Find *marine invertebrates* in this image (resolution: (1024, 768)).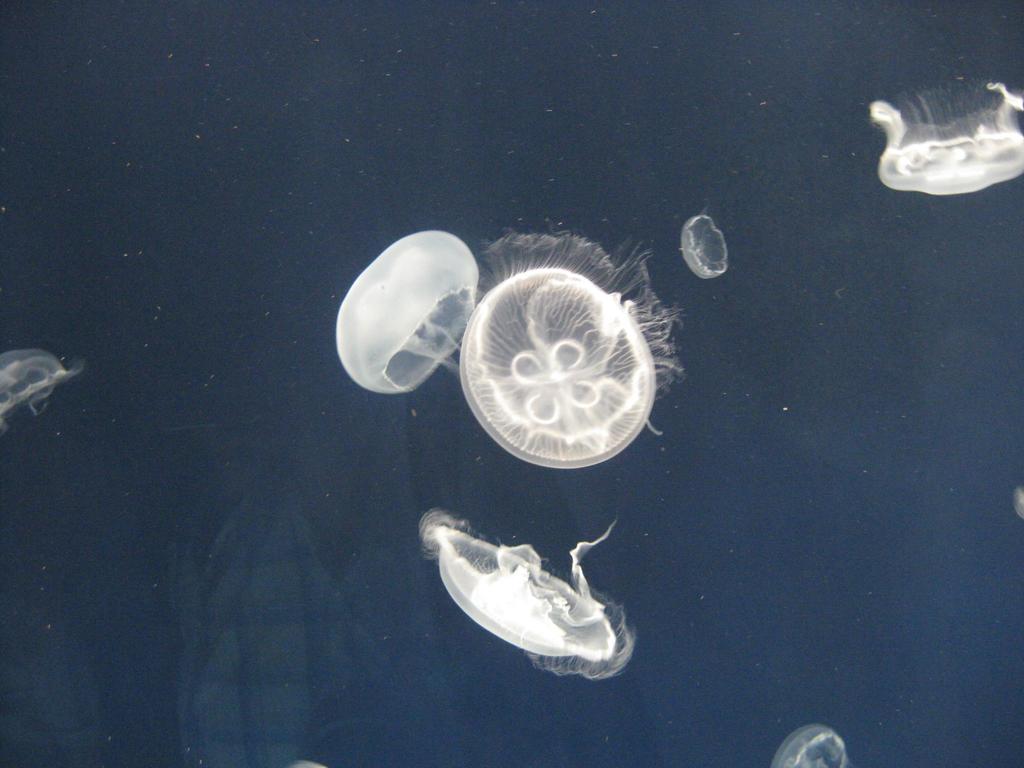
bbox(455, 255, 658, 508).
